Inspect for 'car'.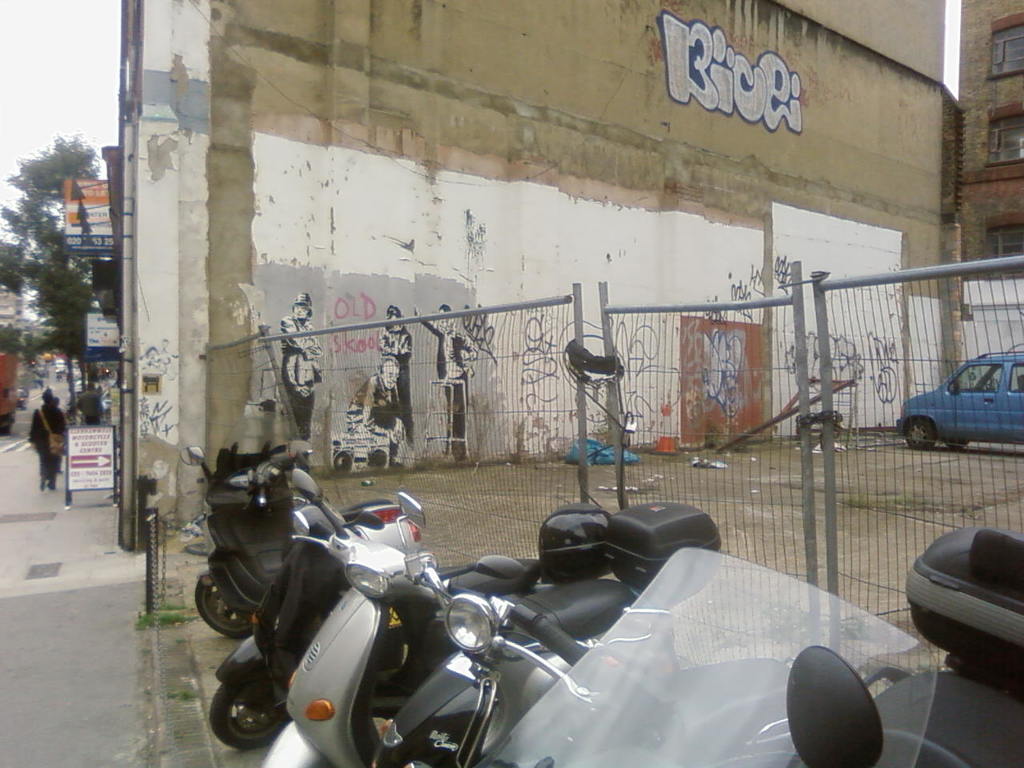
Inspection: box=[76, 382, 88, 396].
